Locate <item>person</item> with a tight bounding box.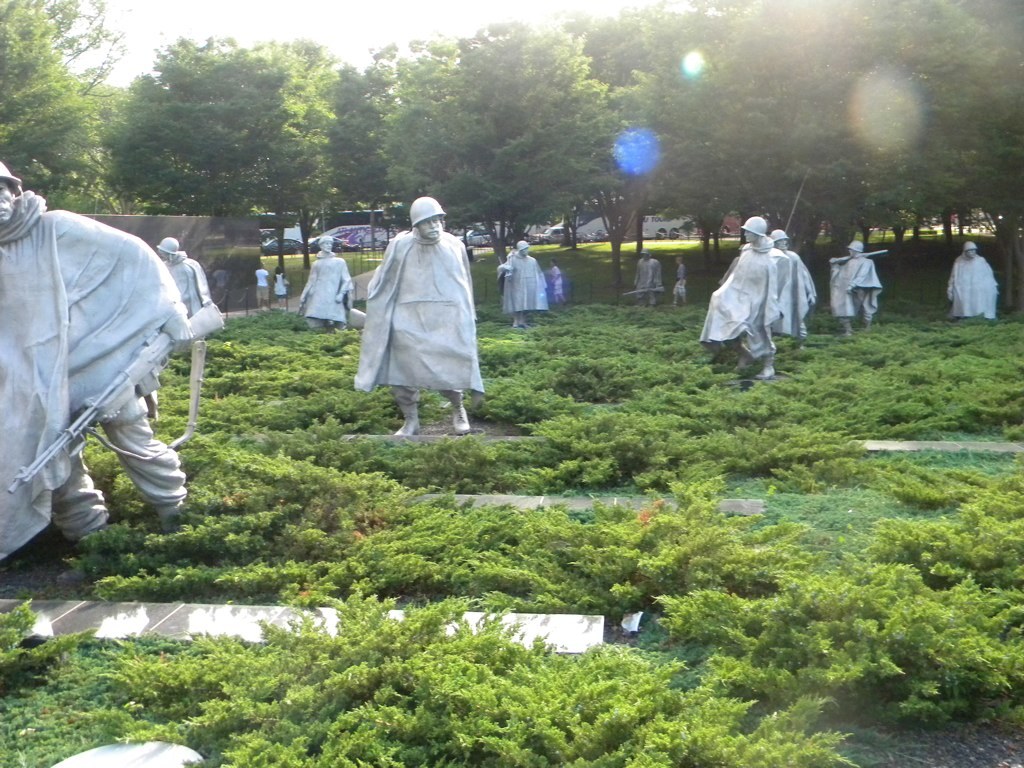
bbox=(363, 179, 477, 437).
